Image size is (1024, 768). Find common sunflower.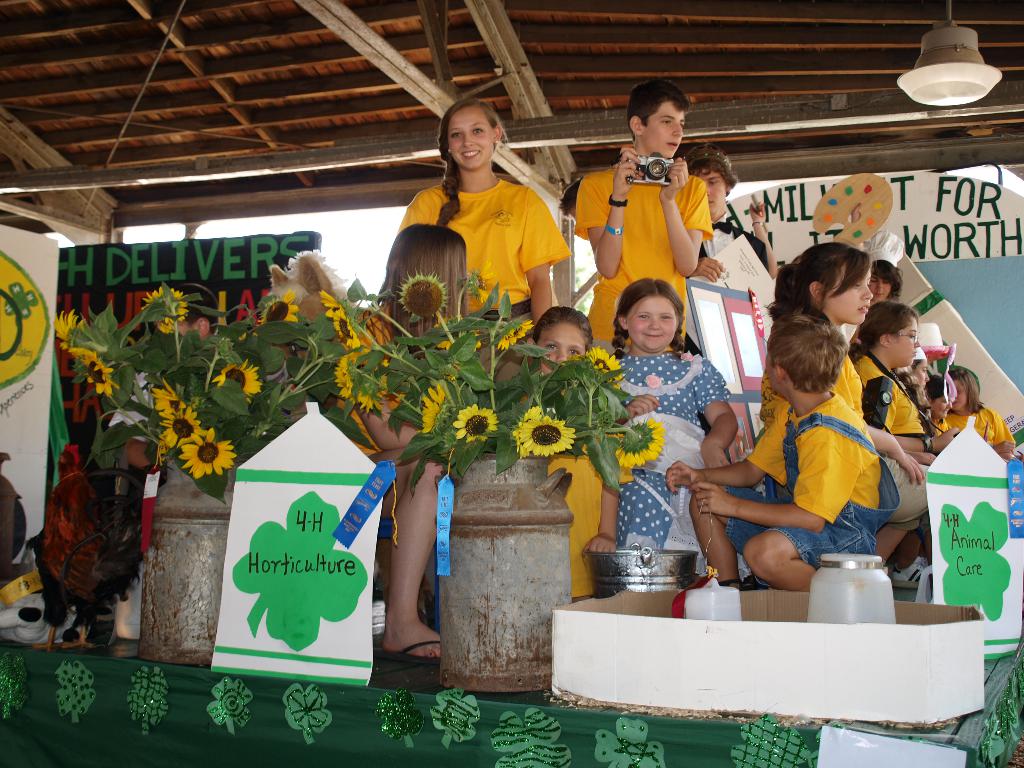
Rect(608, 421, 666, 478).
